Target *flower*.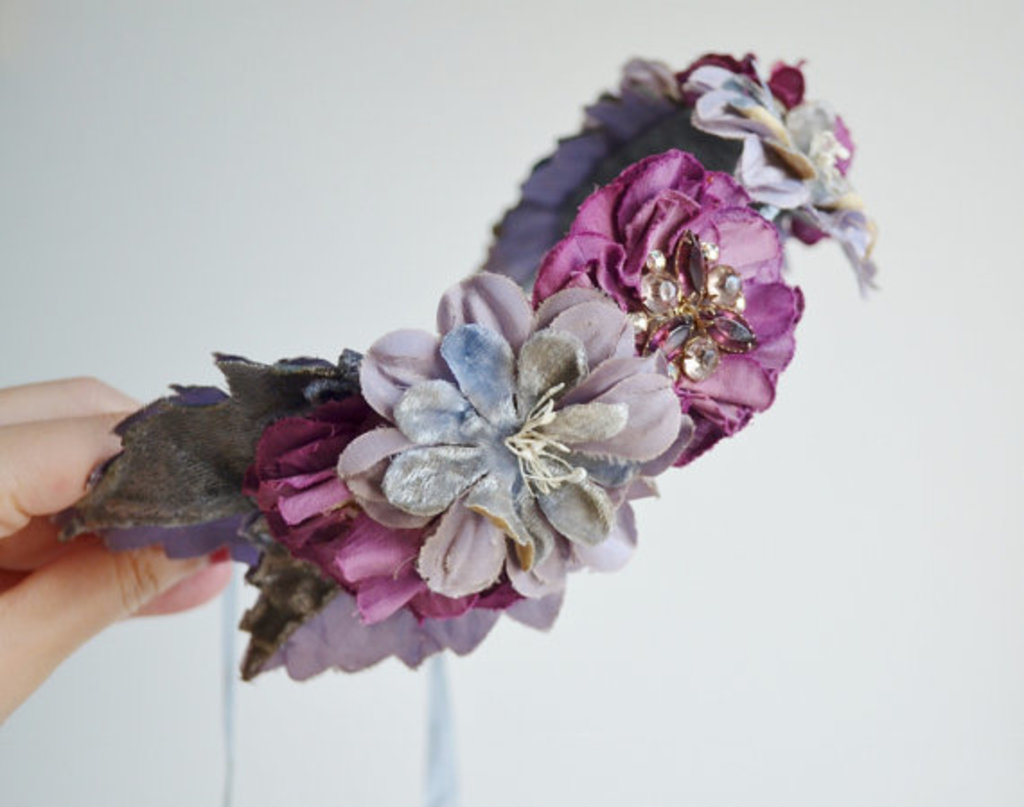
Target region: (x1=313, y1=284, x2=690, y2=638).
